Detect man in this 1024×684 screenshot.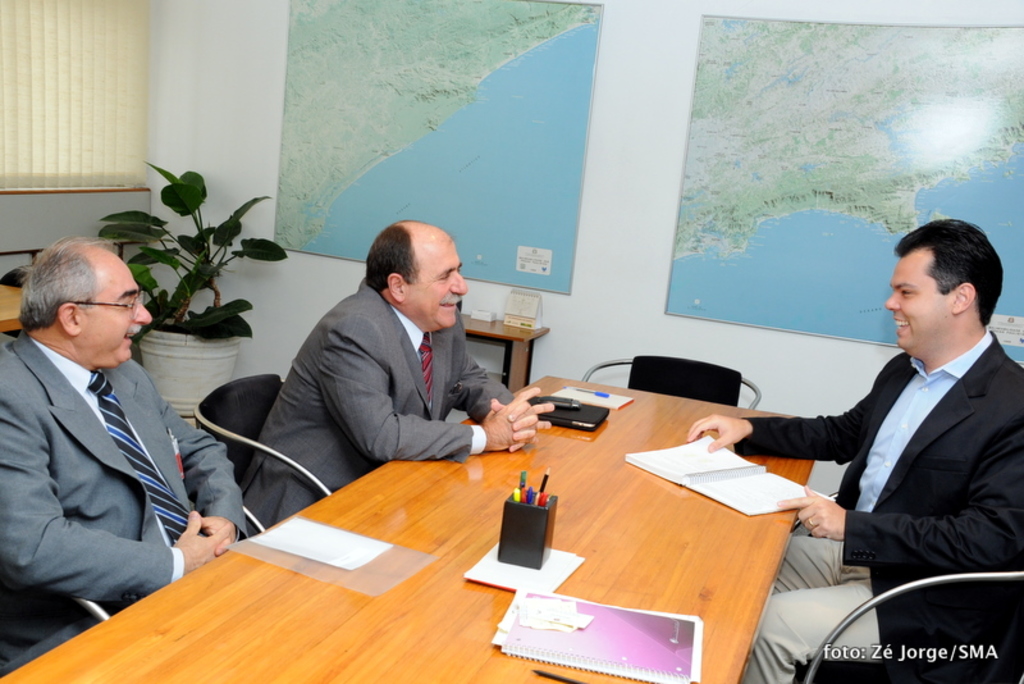
Detection: 682/219/1023/683.
